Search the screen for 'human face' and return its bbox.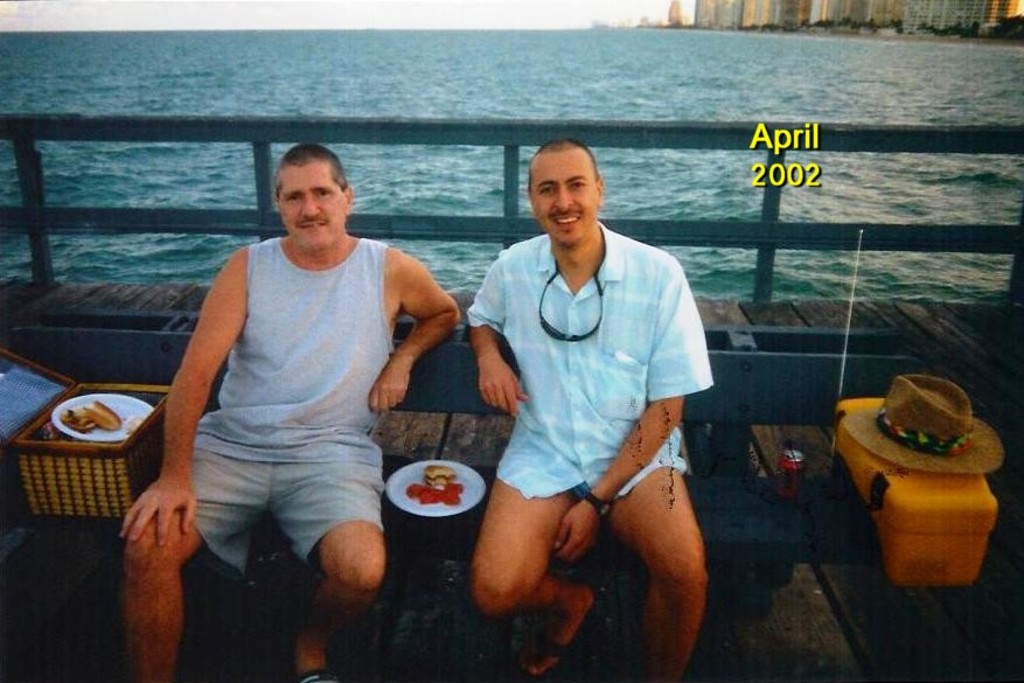
Found: [left=276, top=156, right=349, bottom=258].
